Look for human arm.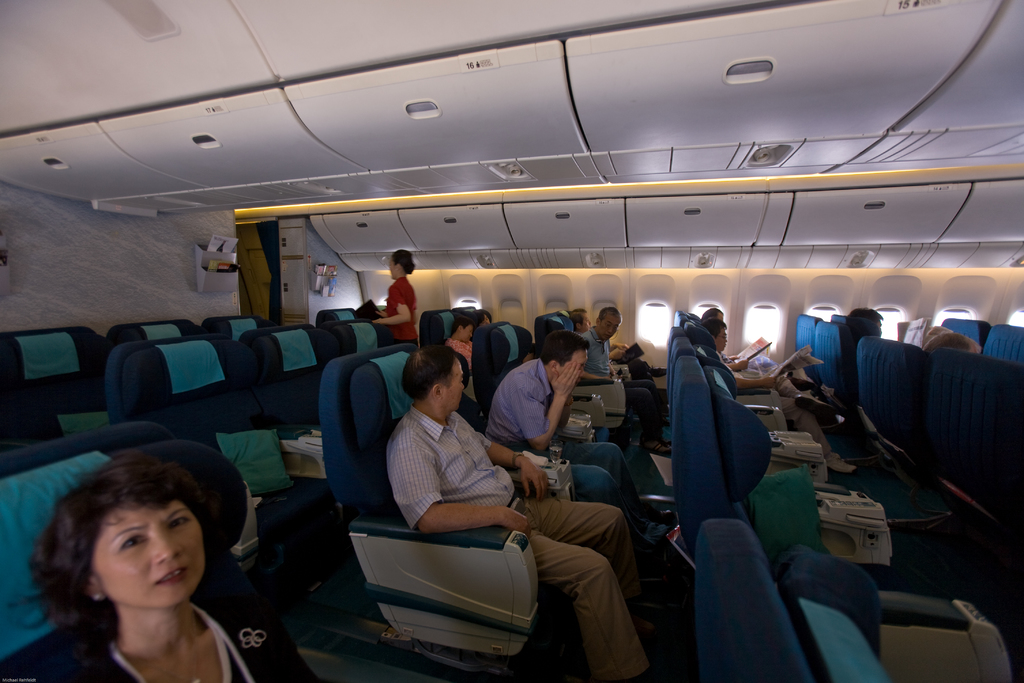
Found: bbox(461, 420, 556, 501).
